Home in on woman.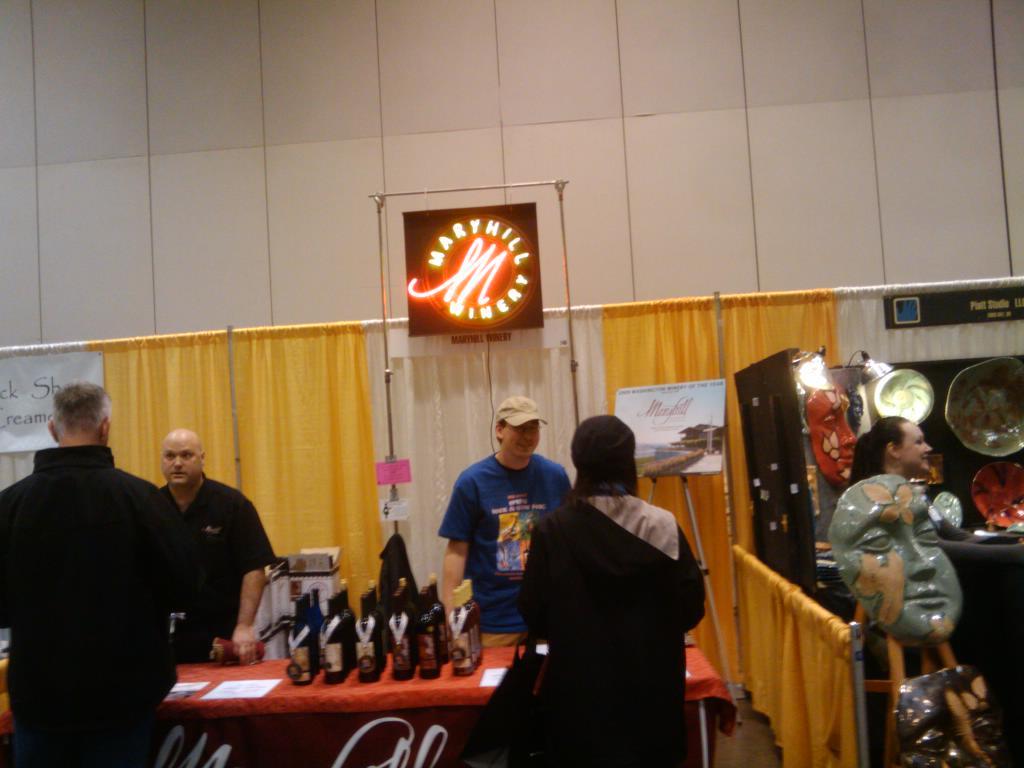
Homed in at [851, 413, 931, 758].
